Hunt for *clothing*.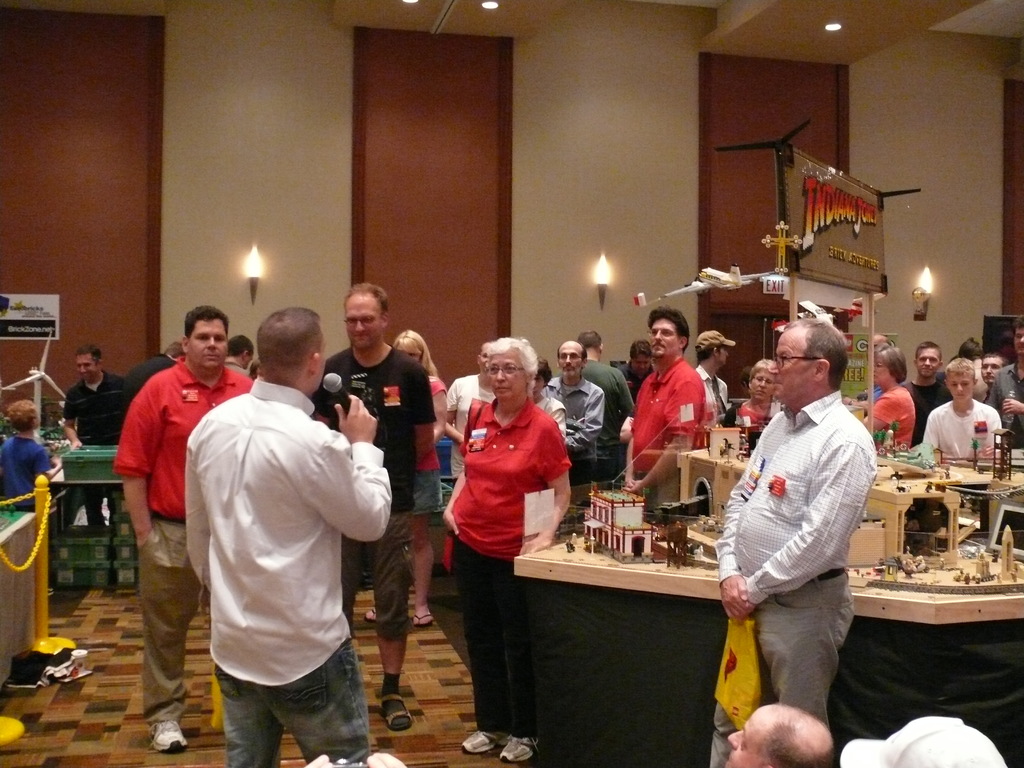
Hunted down at rect(454, 390, 564, 557).
